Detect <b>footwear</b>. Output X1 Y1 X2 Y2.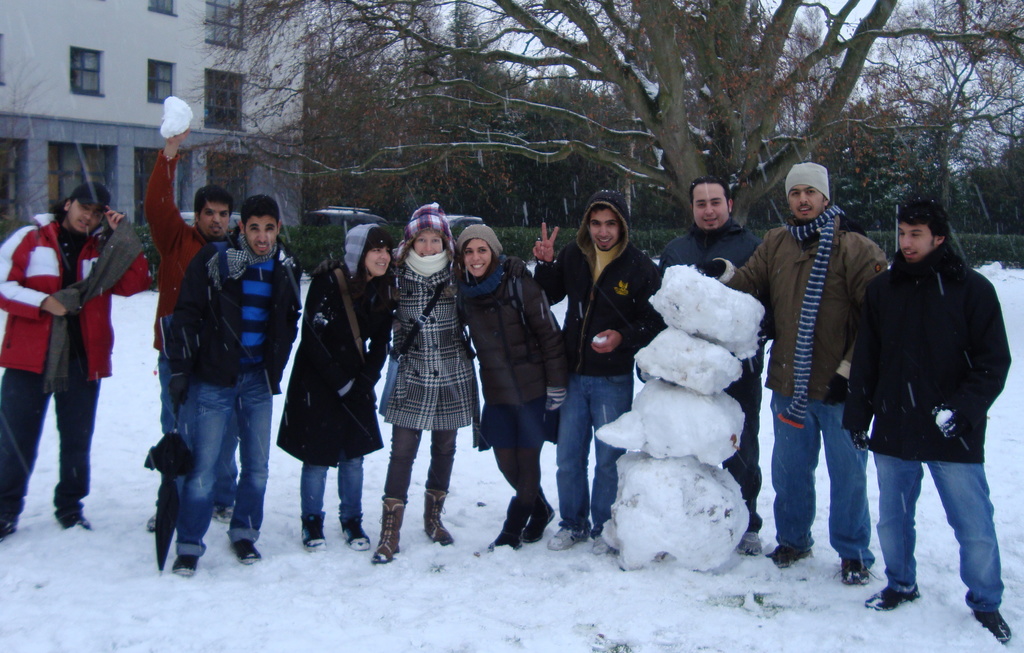
424 485 451 546.
